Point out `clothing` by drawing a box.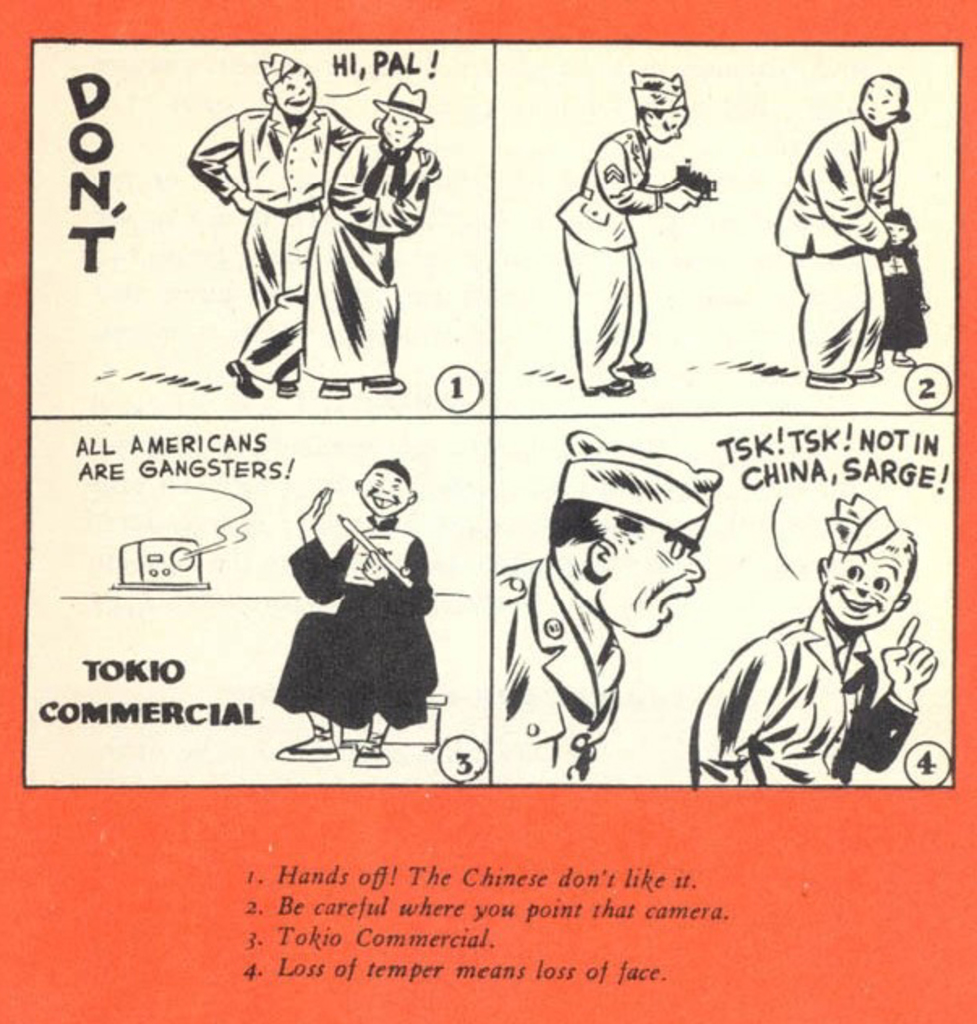
box(493, 556, 619, 776).
